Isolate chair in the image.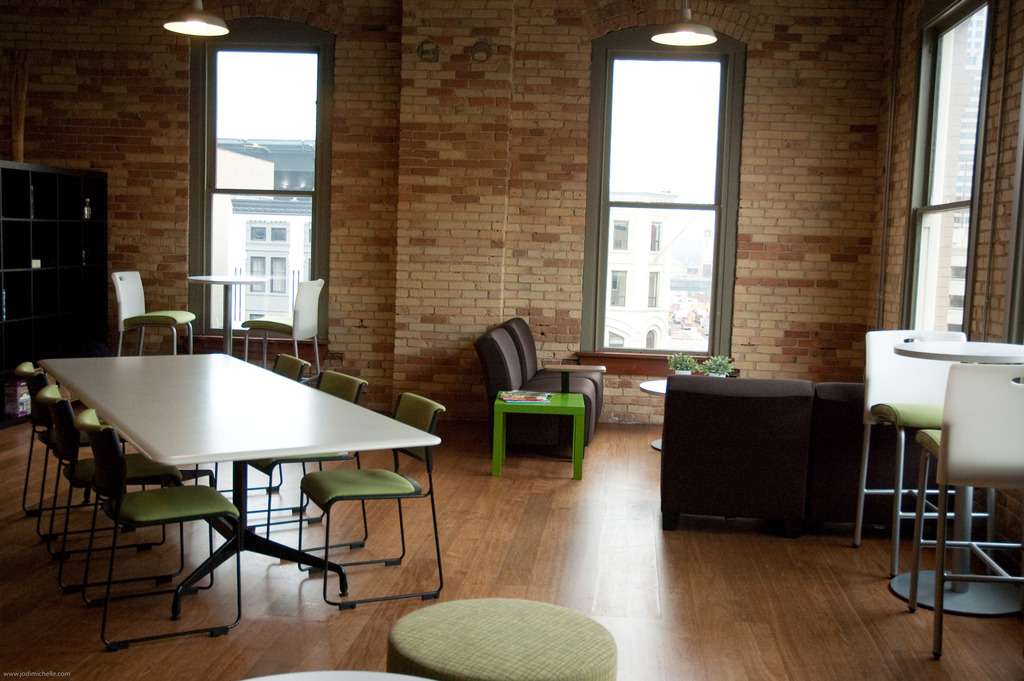
Isolated region: bbox(241, 275, 323, 382).
